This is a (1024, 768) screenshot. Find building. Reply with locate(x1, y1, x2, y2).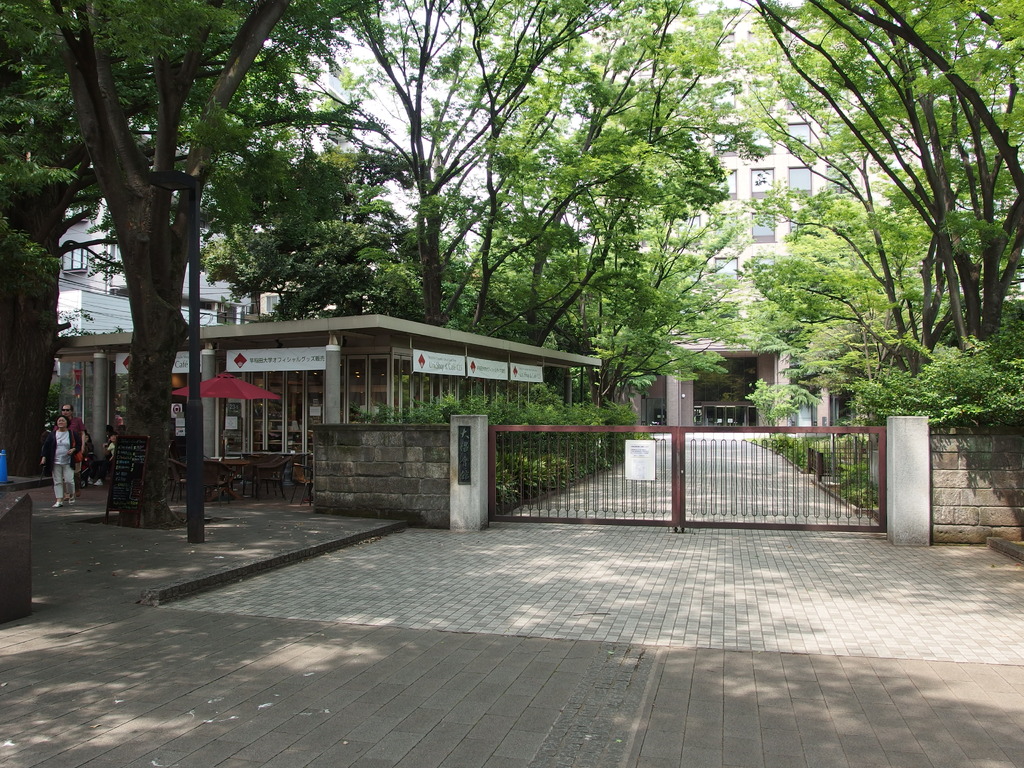
locate(564, 8, 948, 436).
